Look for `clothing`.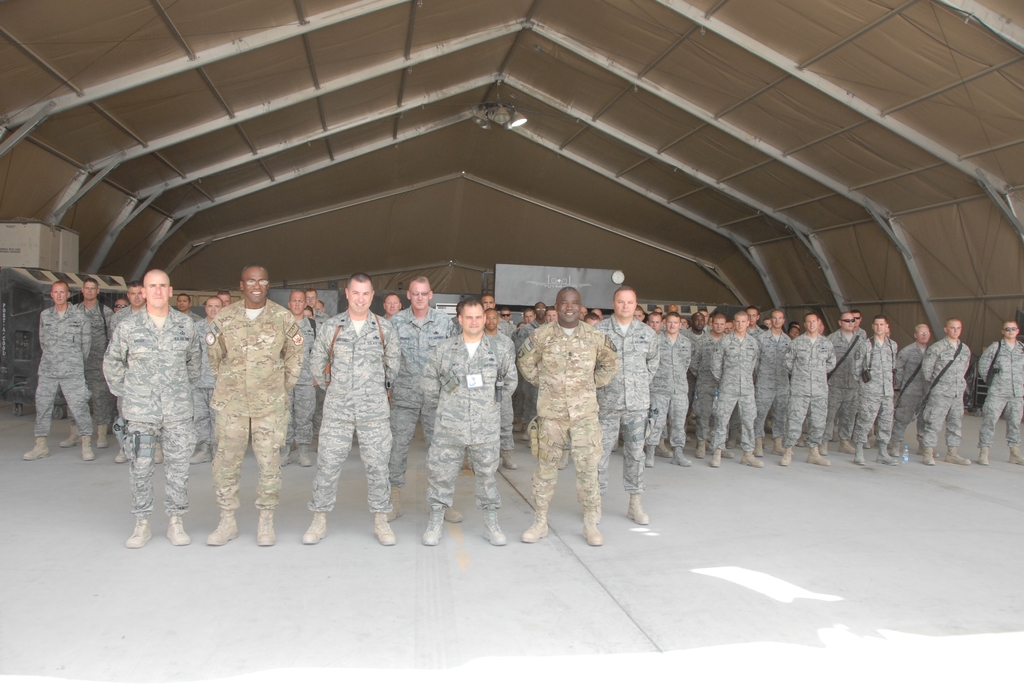
Found: [x1=922, y1=338, x2=973, y2=444].
